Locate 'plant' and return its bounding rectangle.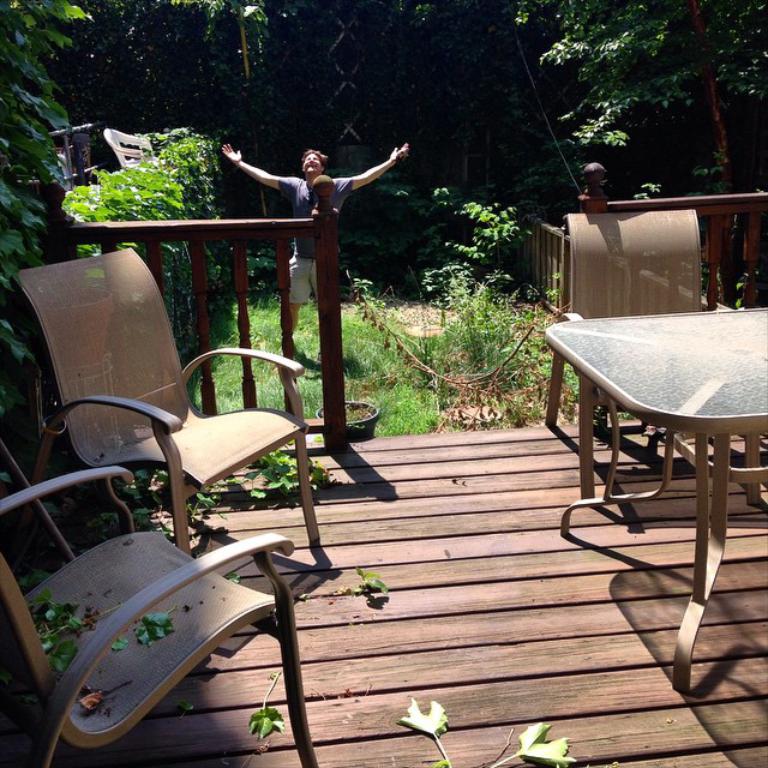
box(133, 607, 176, 649).
